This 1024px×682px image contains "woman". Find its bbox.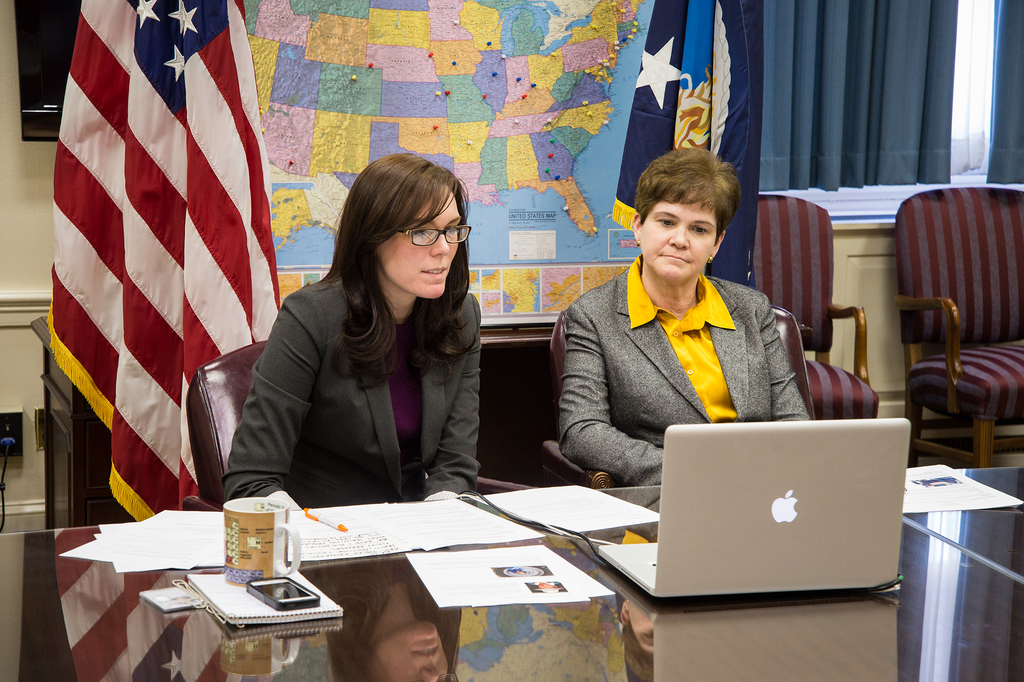
539,149,817,480.
